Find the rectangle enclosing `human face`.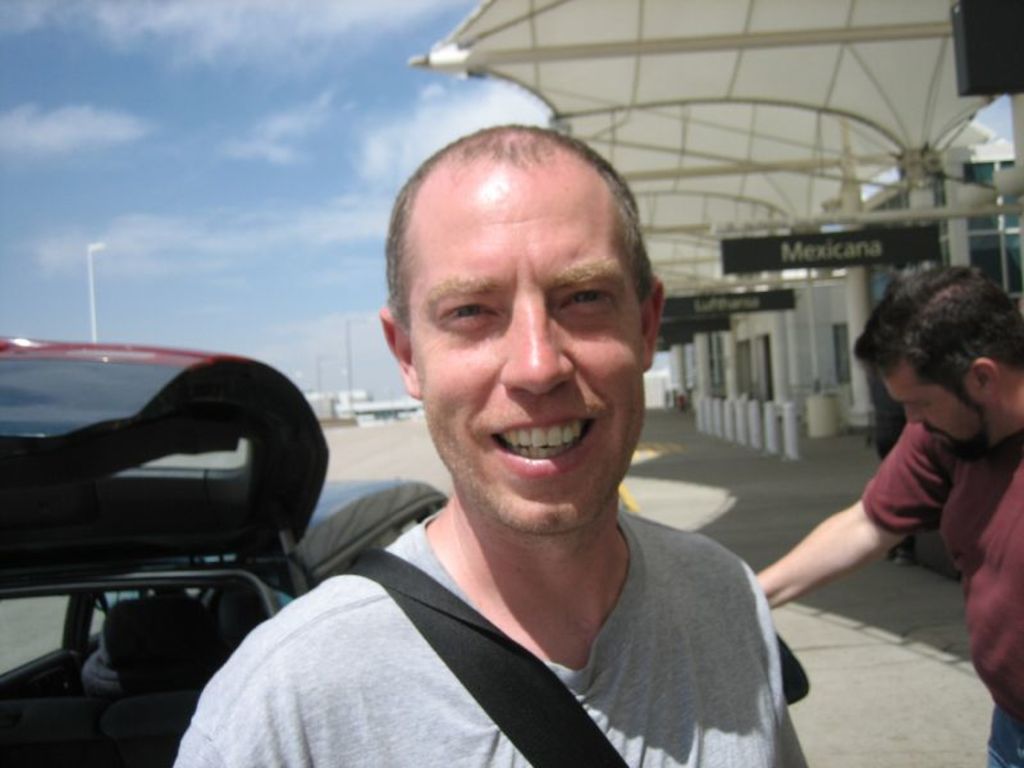
407/156/650/535.
